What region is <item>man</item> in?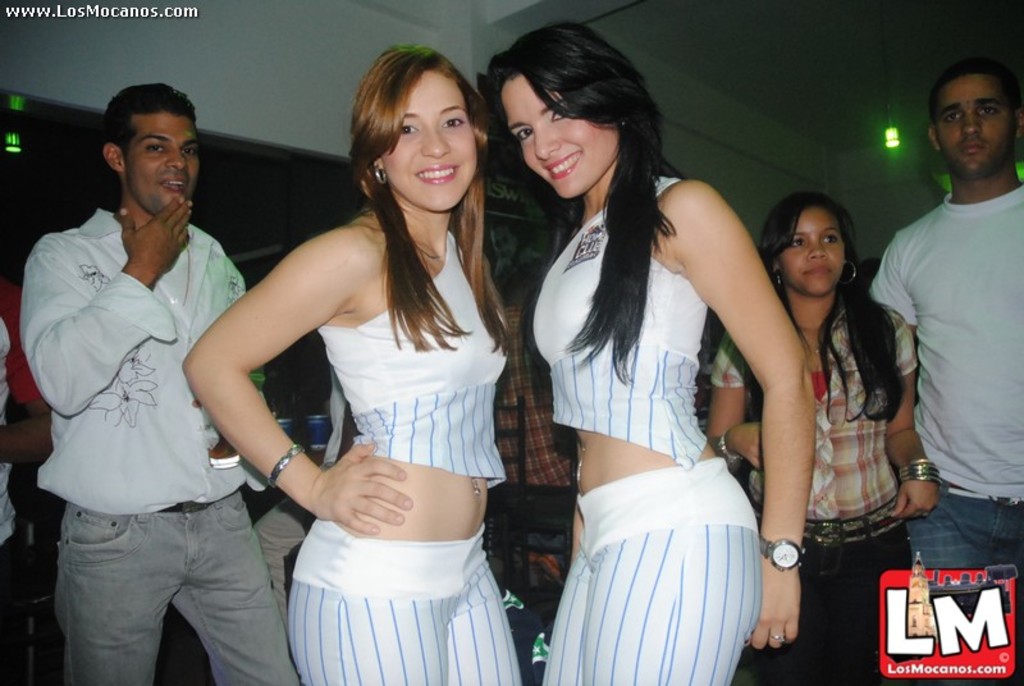
bbox(868, 36, 1023, 614).
